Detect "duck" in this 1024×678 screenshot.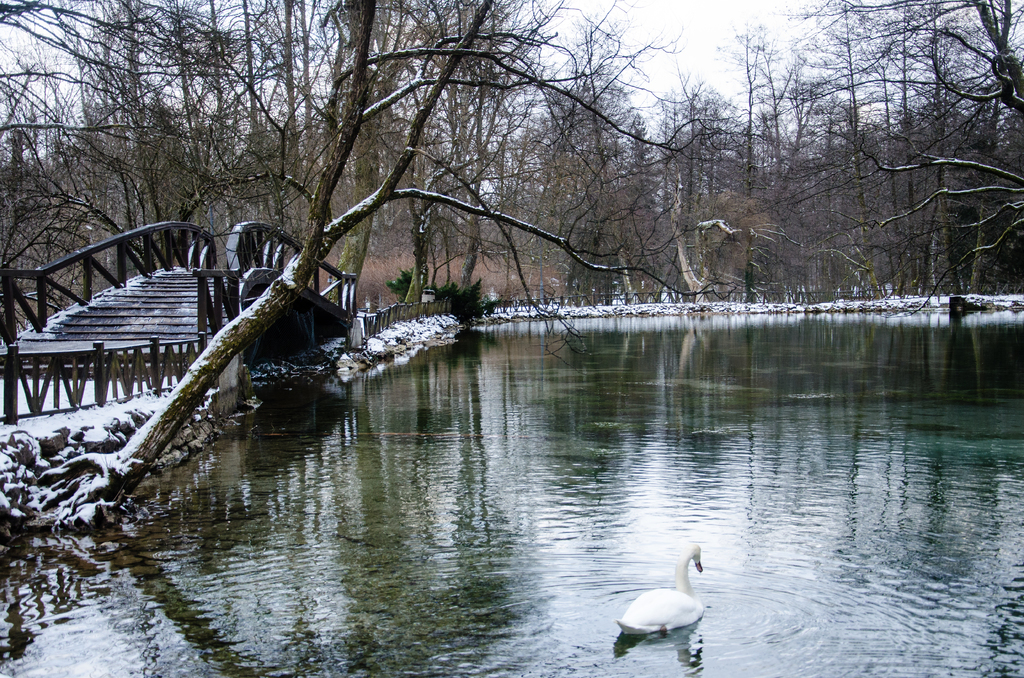
Detection: bbox(613, 548, 713, 656).
